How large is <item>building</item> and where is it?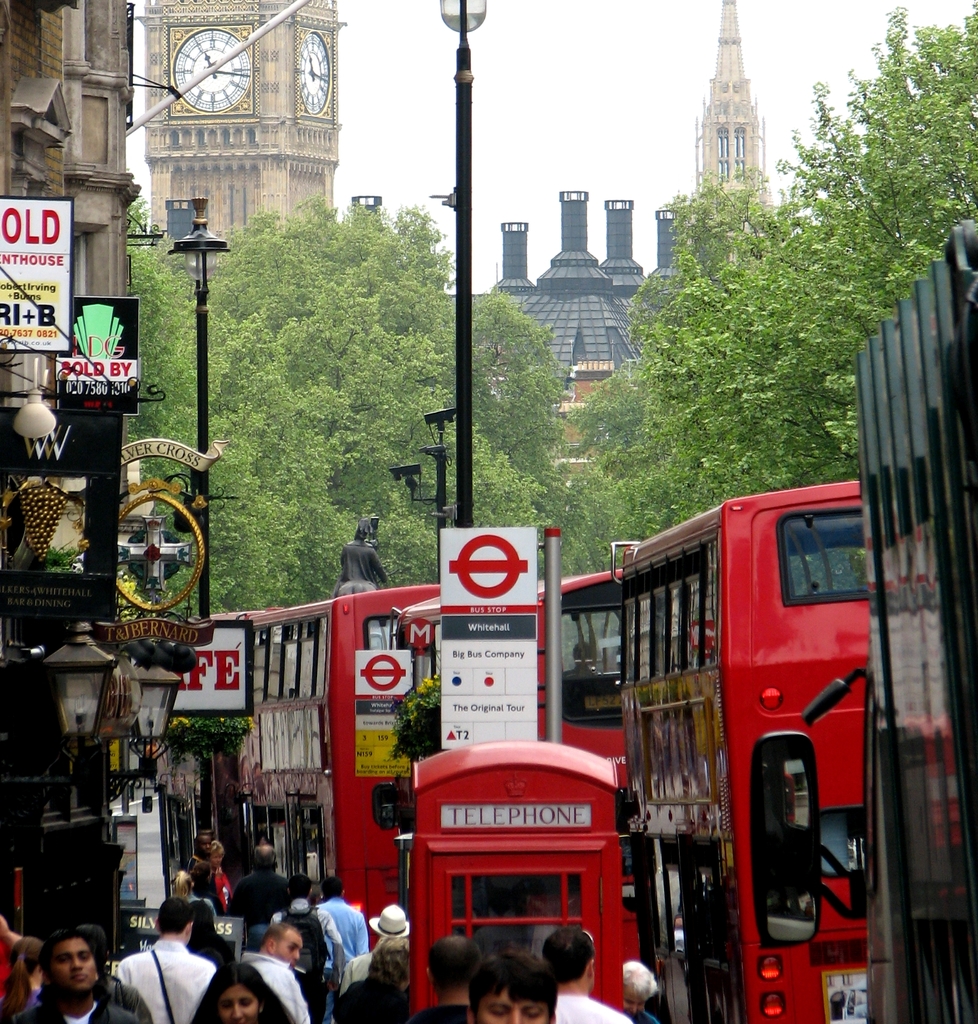
Bounding box: x1=500 y1=187 x2=716 y2=466.
